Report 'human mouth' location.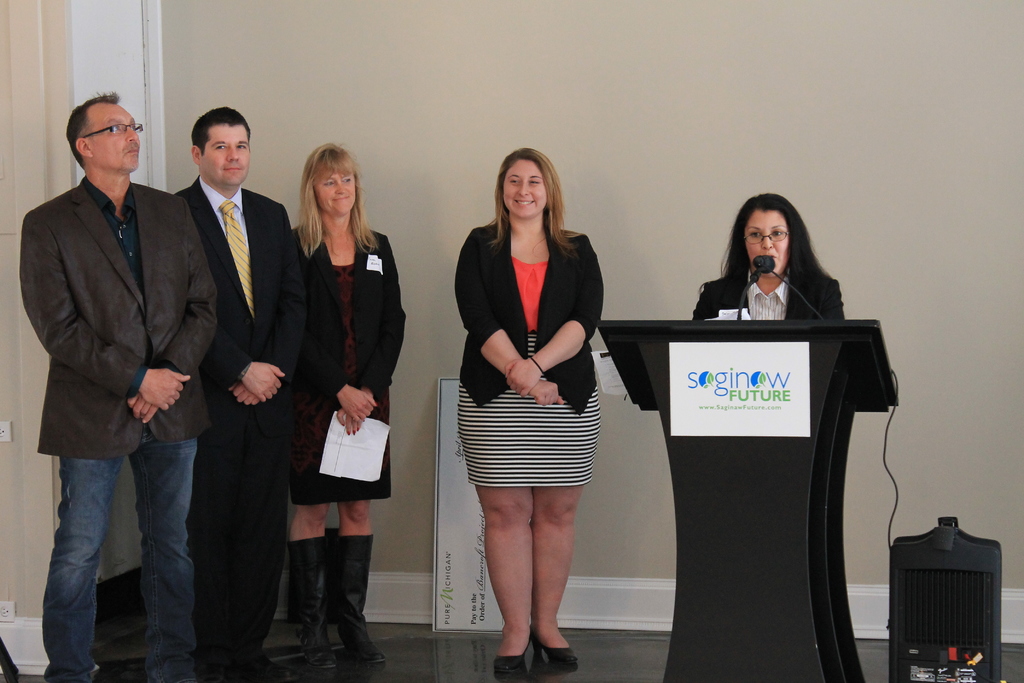
Report: 514/197/534/203.
